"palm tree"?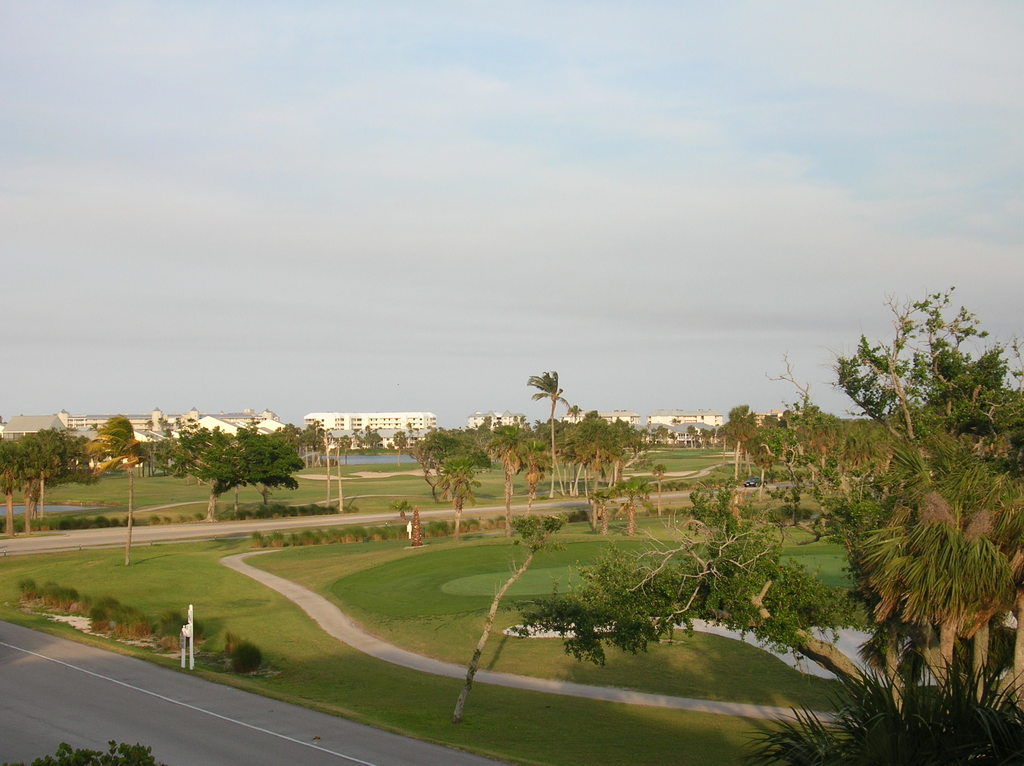
detection(134, 417, 183, 473)
